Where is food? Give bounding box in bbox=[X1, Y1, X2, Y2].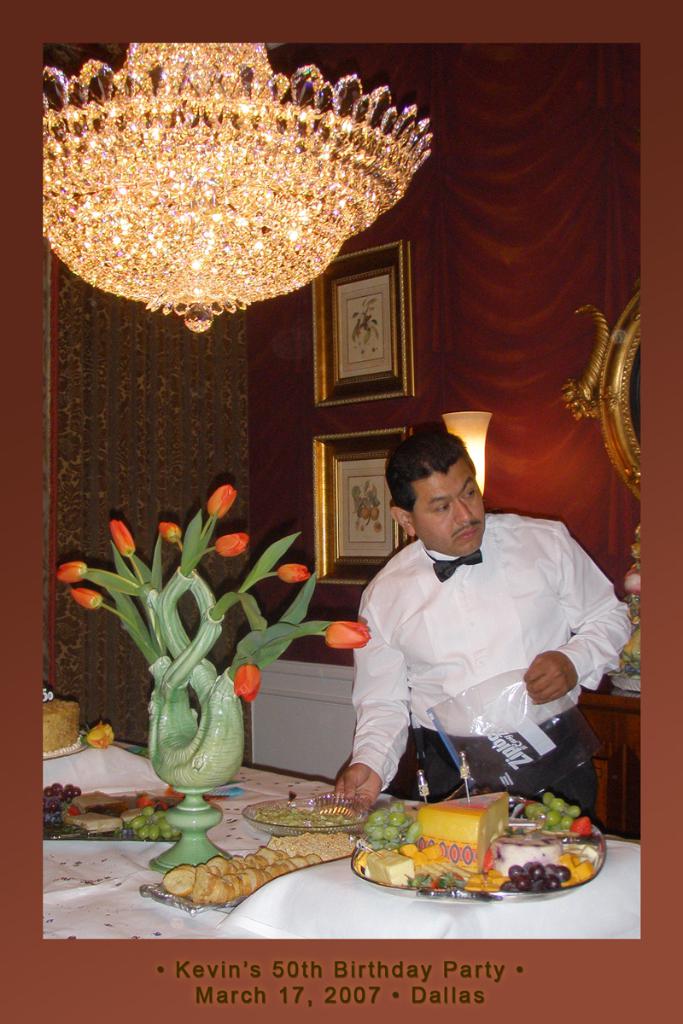
bbox=[39, 697, 81, 753].
